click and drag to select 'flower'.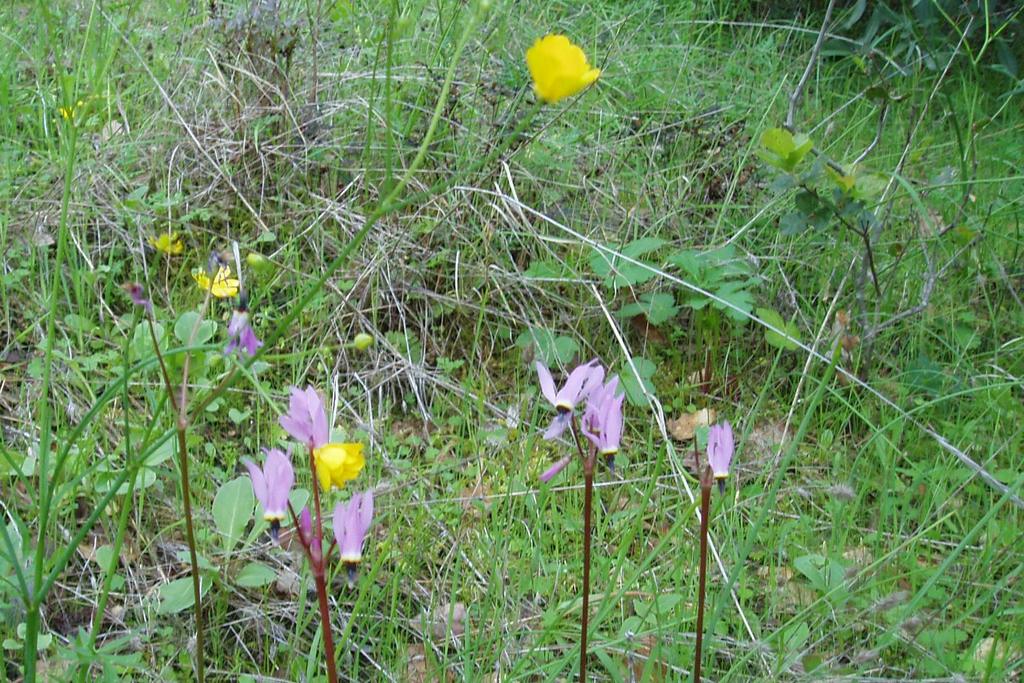
Selection: [520,33,573,99].
